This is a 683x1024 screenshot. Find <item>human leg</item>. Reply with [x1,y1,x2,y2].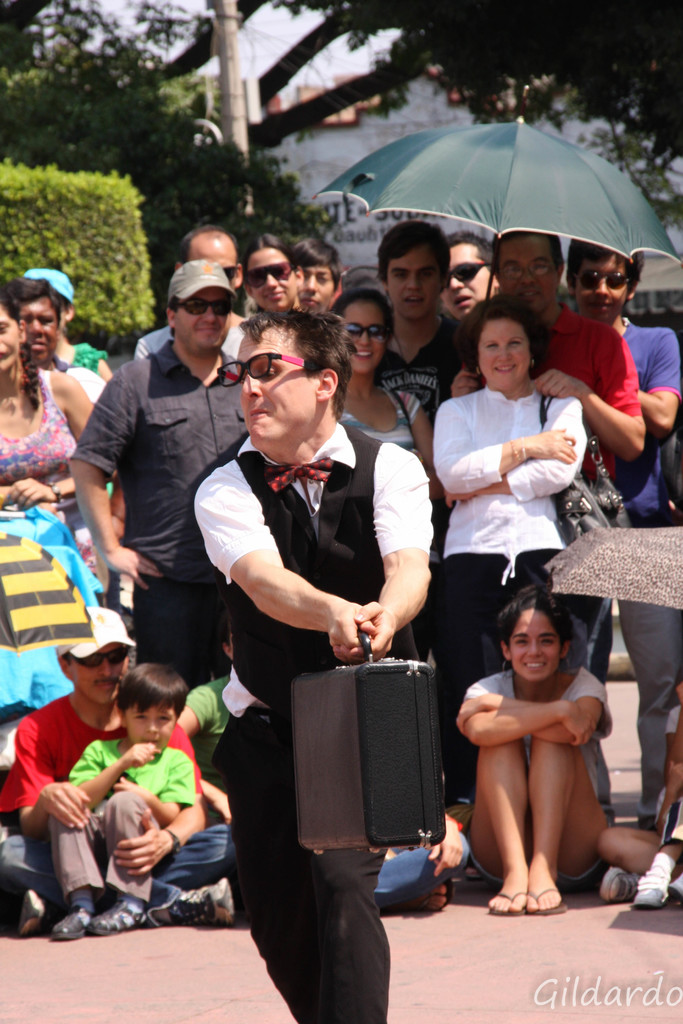
[532,732,607,917].
